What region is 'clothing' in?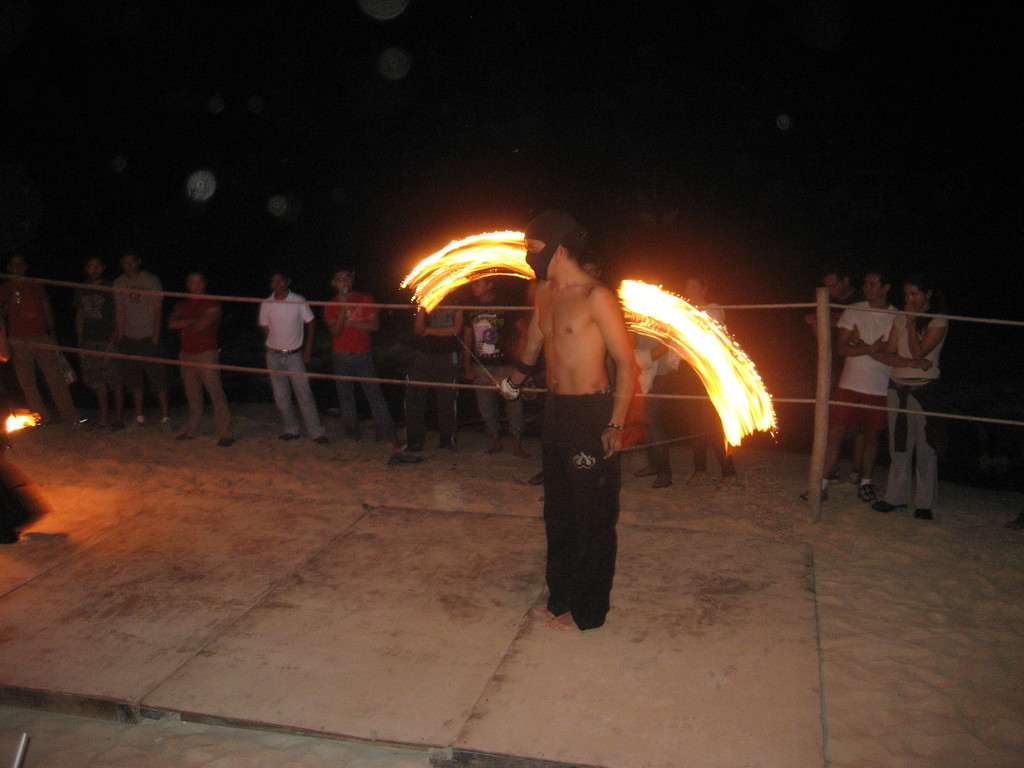
[640,326,675,472].
